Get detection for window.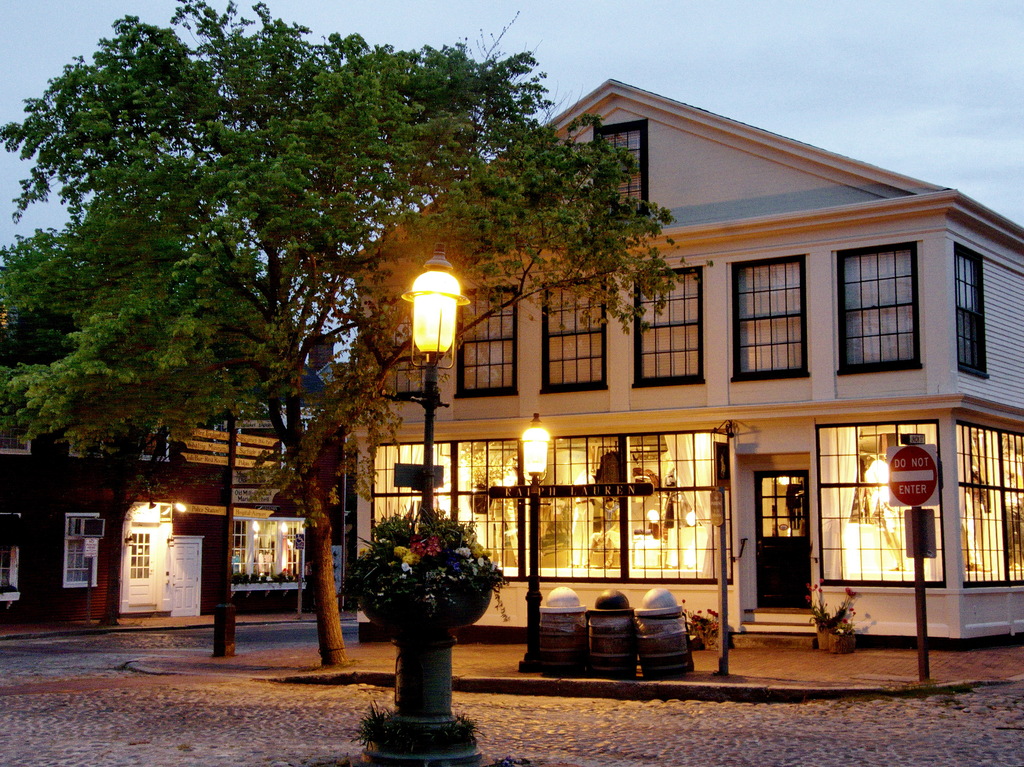
Detection: bbox=(954, 242, 986, 373).
